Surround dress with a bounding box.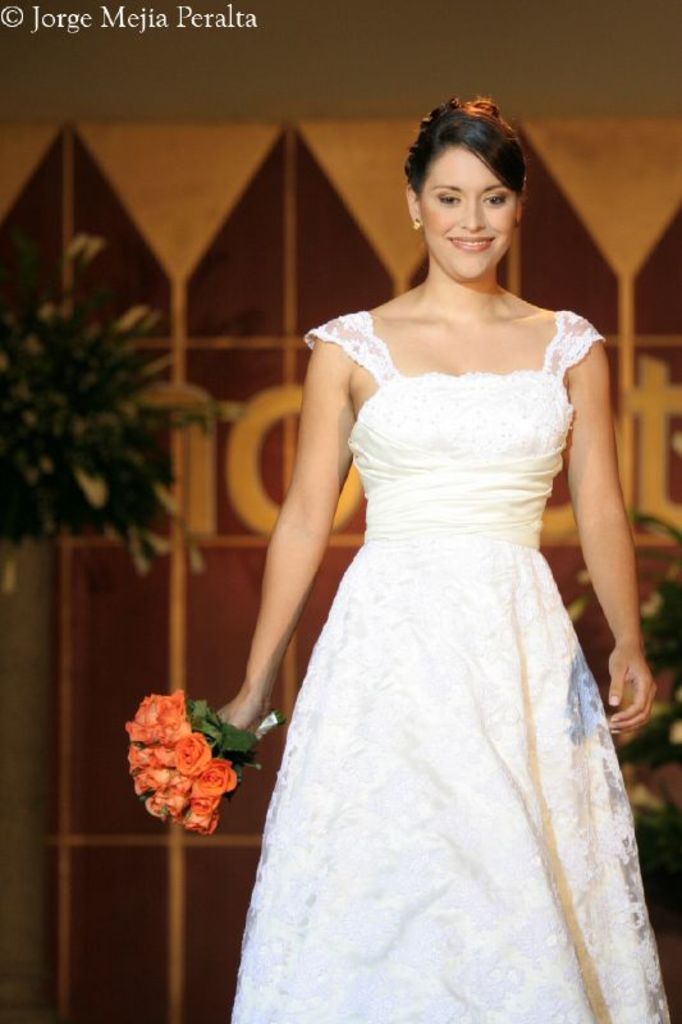
bbox(233, 311, 673, 1023).
